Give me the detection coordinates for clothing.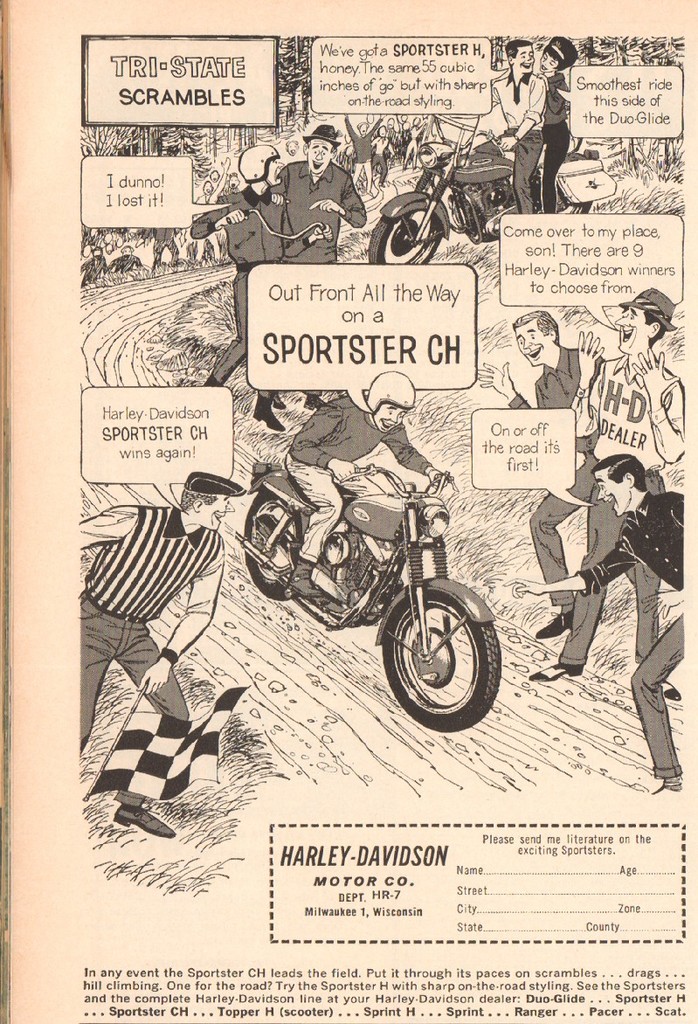
left=79, top=509, right=228, bottom=810.
